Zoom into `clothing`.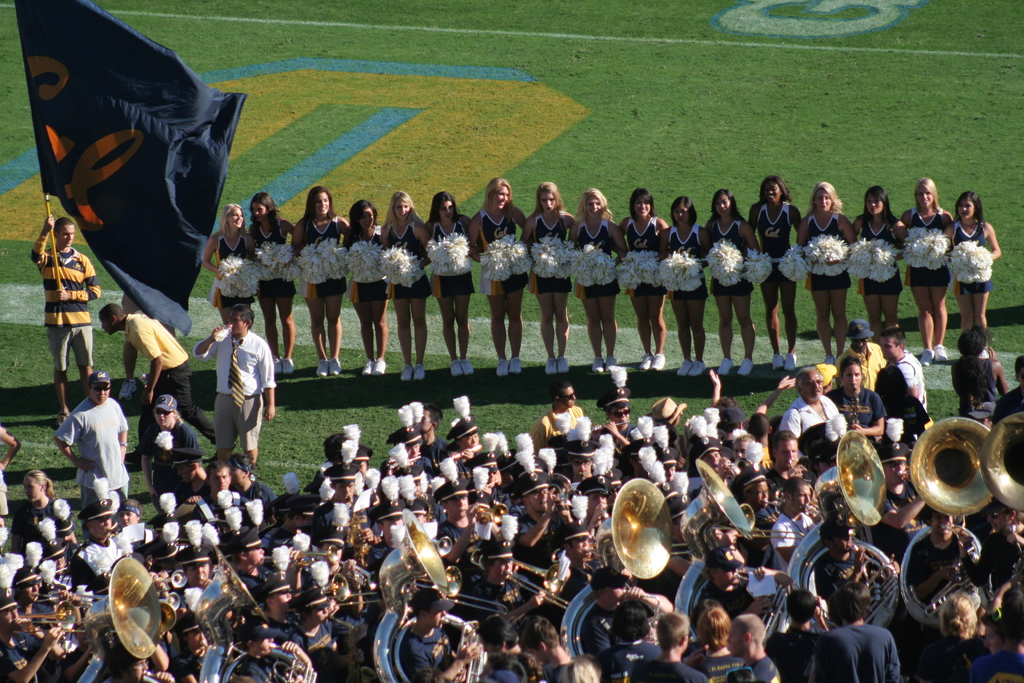
Zoom target: {"left": 550, "top": 653, "right": 594, "bottom": 679}.
